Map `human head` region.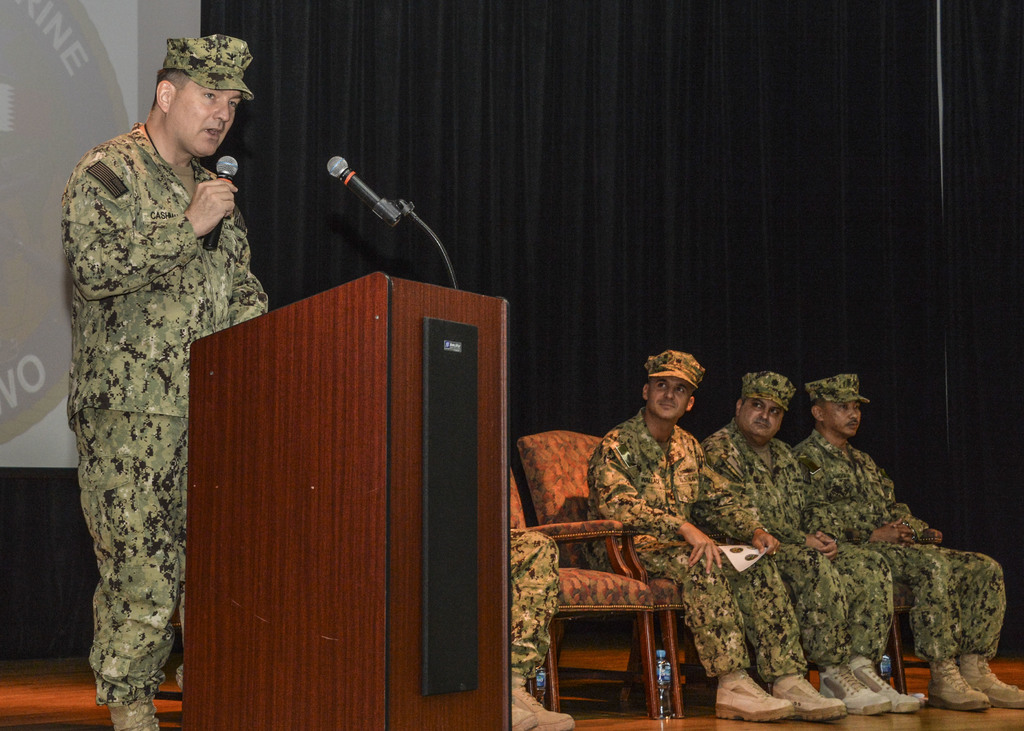
Mapped to x1=640 y1=349 x2=701 y2=420.
